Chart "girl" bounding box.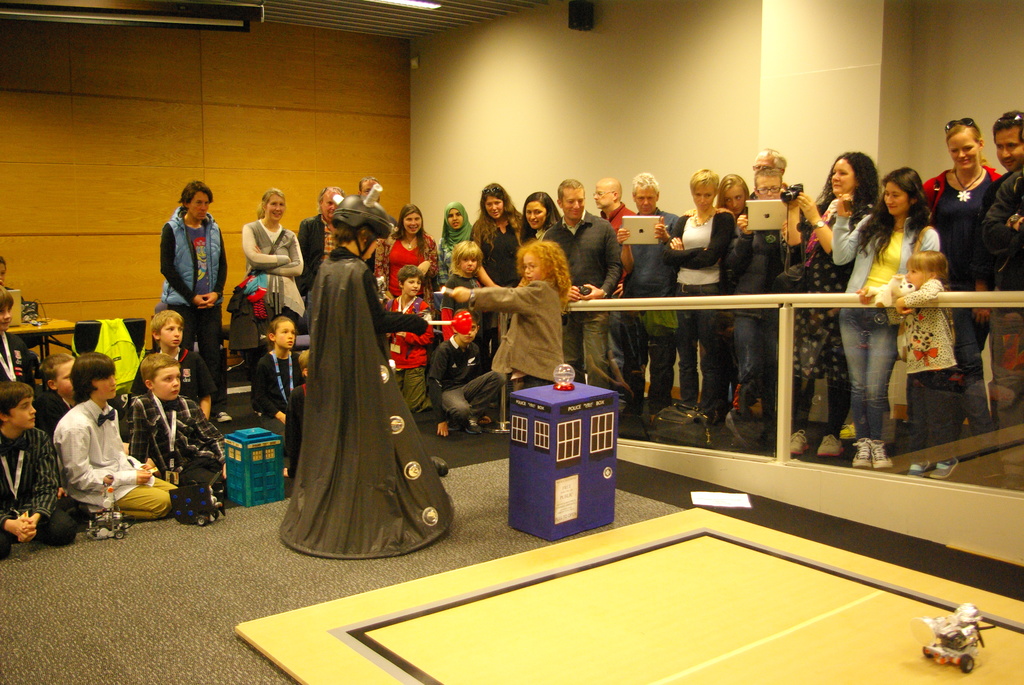
Charted: region(252, 317, 298, 438).
